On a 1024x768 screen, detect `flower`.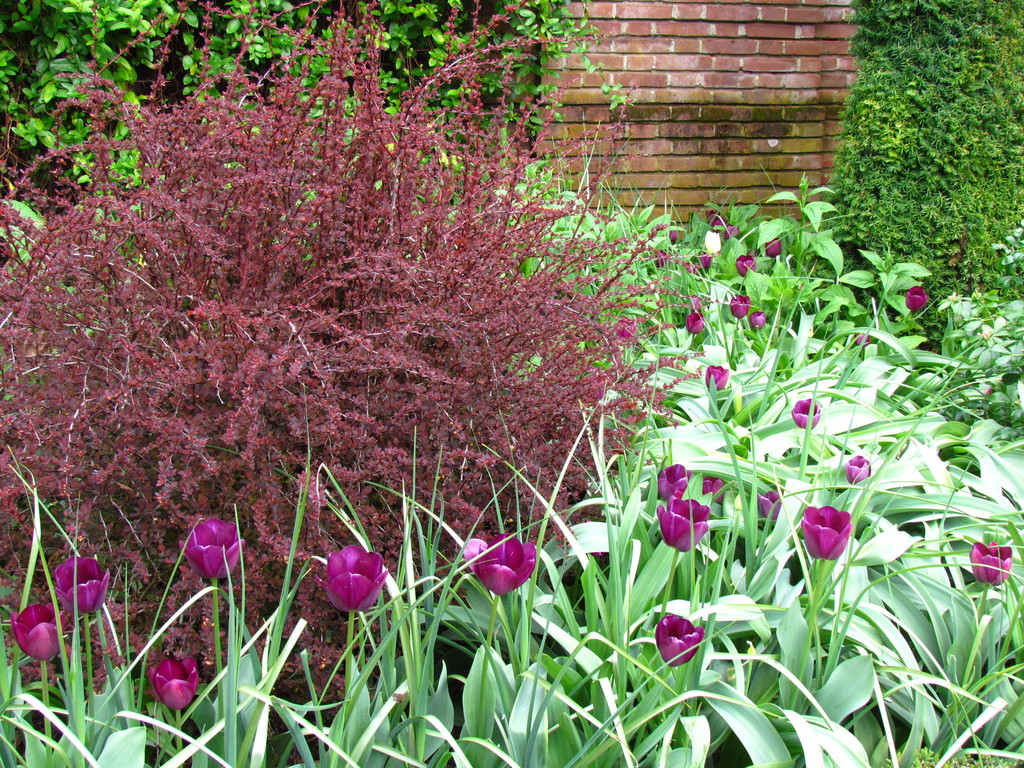
966 537 1012 587.
